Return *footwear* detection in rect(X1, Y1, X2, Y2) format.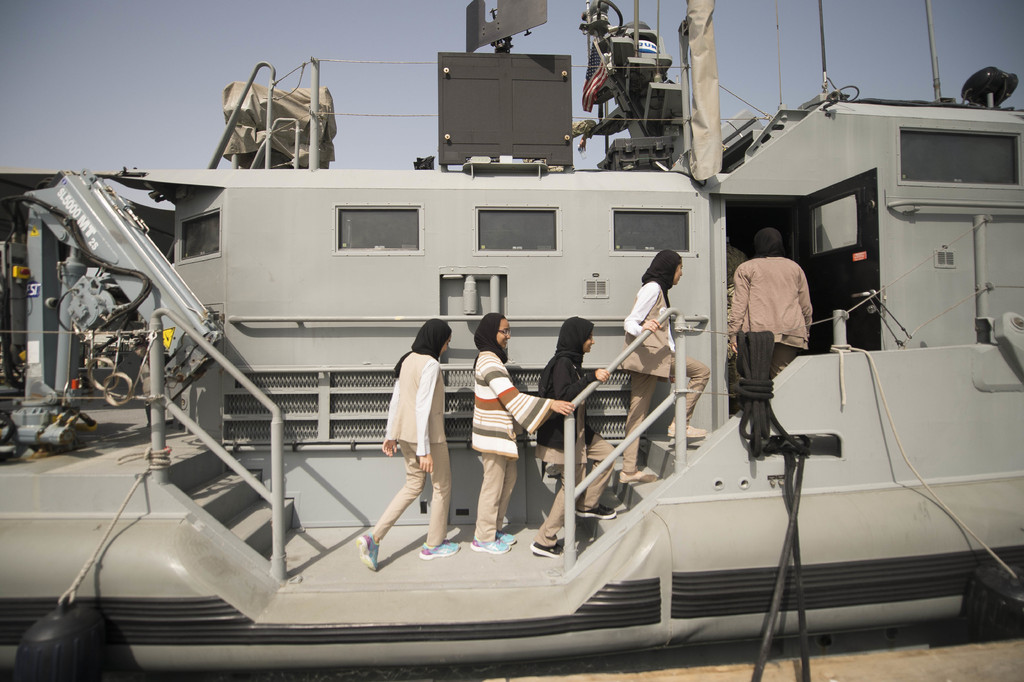
rect(422, 544, 463, 556).
